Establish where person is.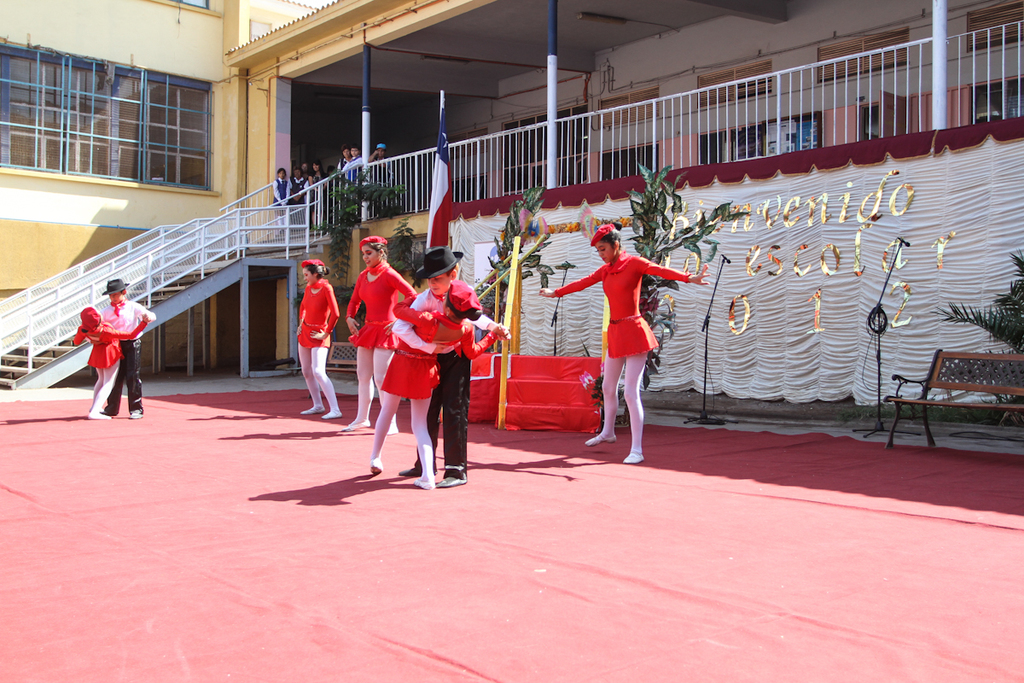
Established at x1=390, y1=246, x2=511, y2=488.
